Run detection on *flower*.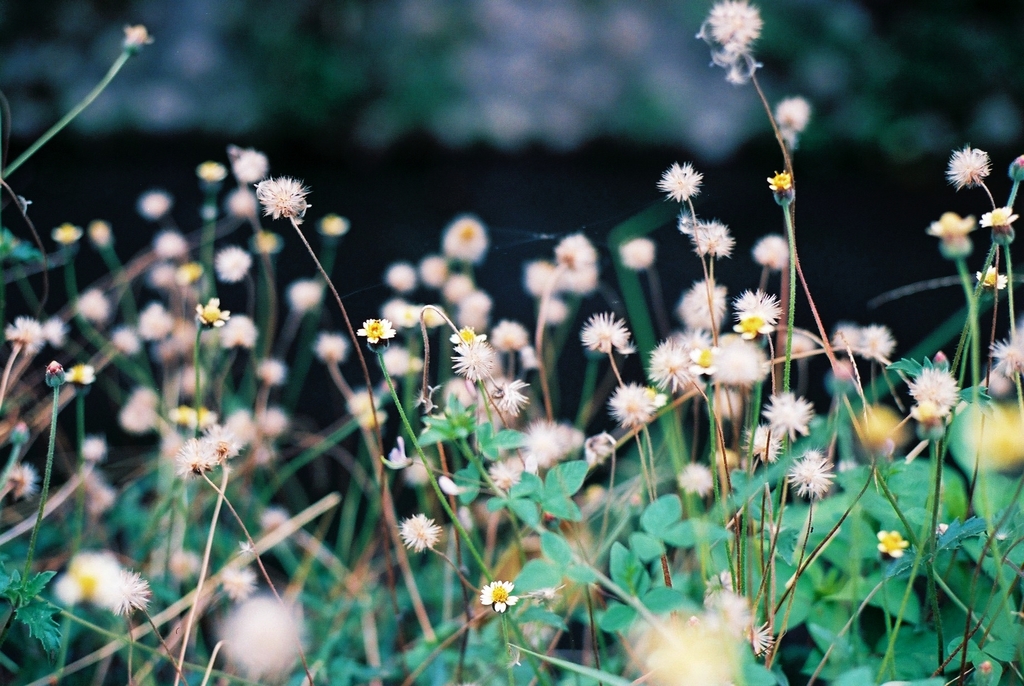
Result: bbox(84, 558, 150, 621).
